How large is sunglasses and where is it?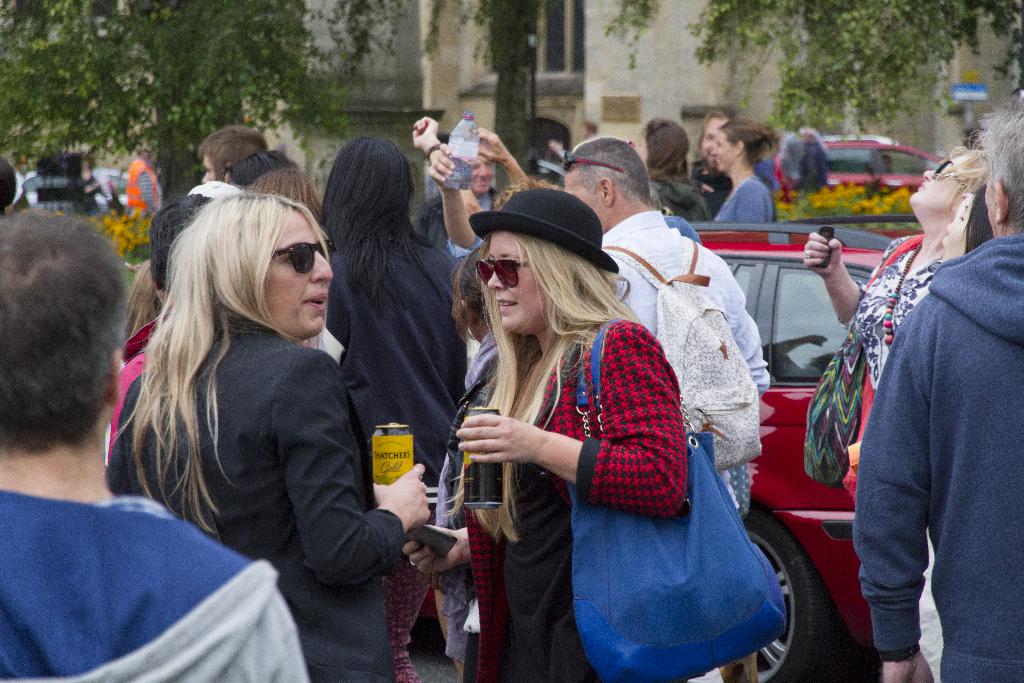
Bounding box: (left=470, top=253, right=537, bottom=295).
